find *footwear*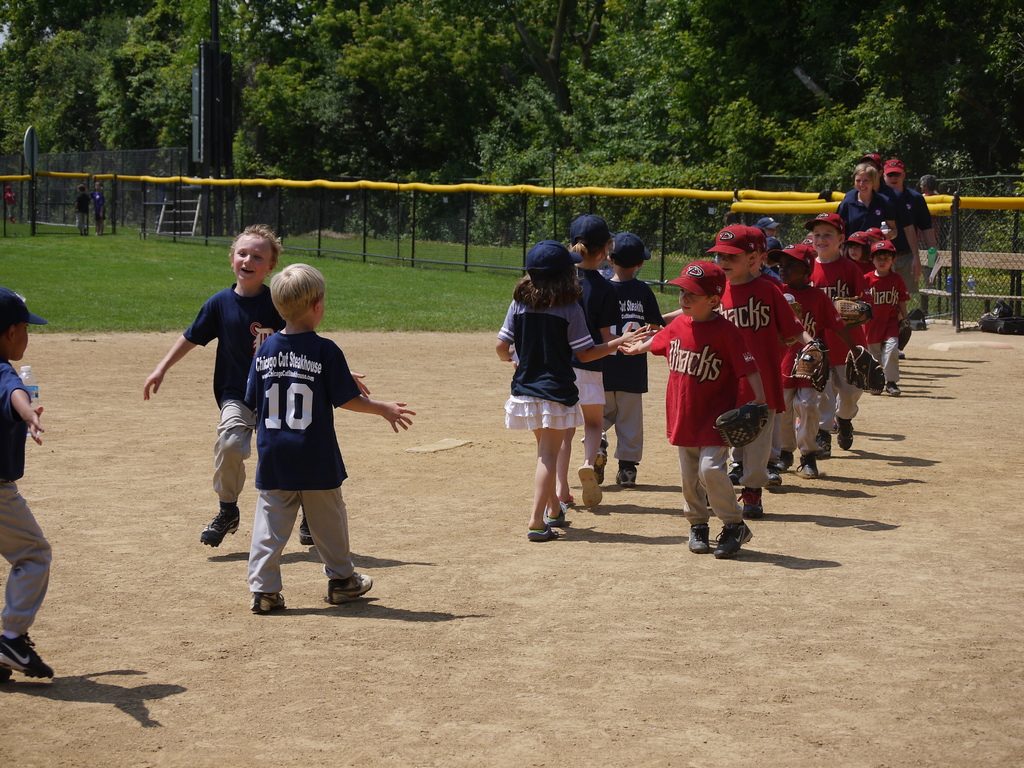
0:625:52:678
